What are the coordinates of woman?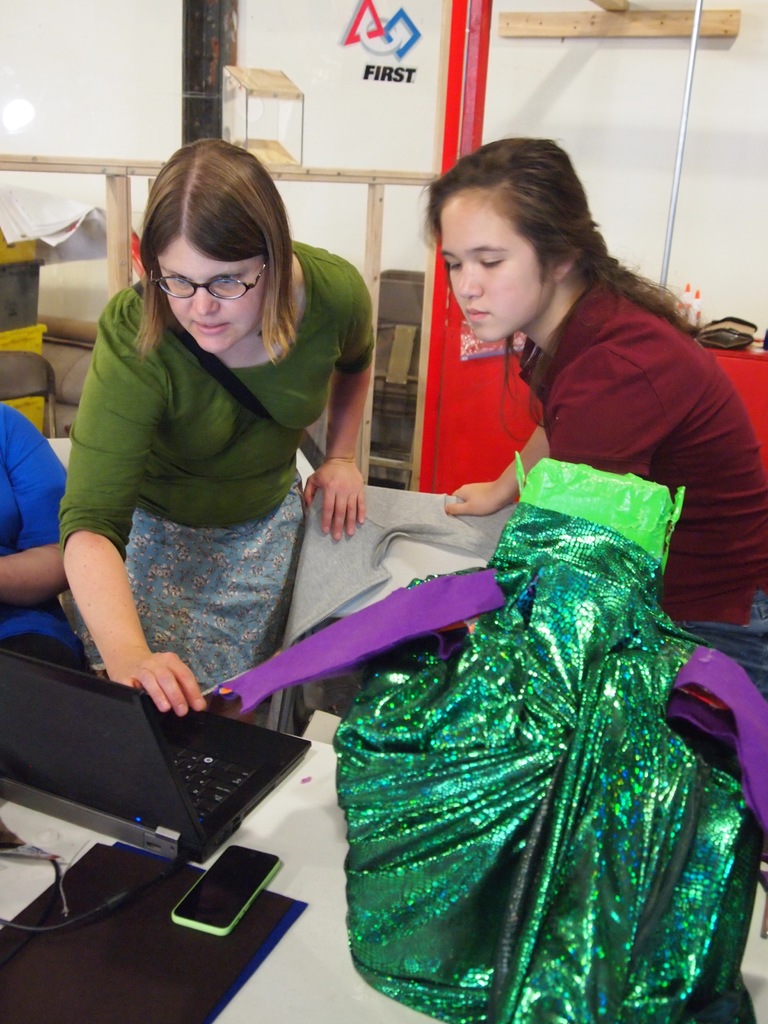
55,137,375,722.
